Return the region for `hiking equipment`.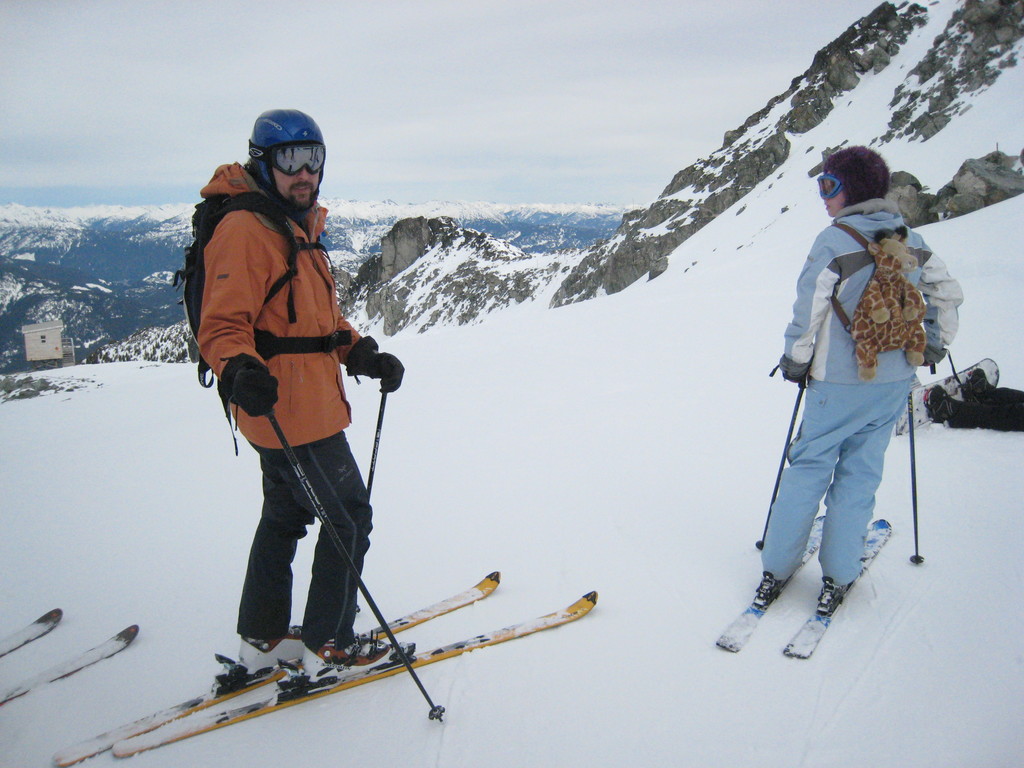
bbox=(245, 108, 324, 214).
